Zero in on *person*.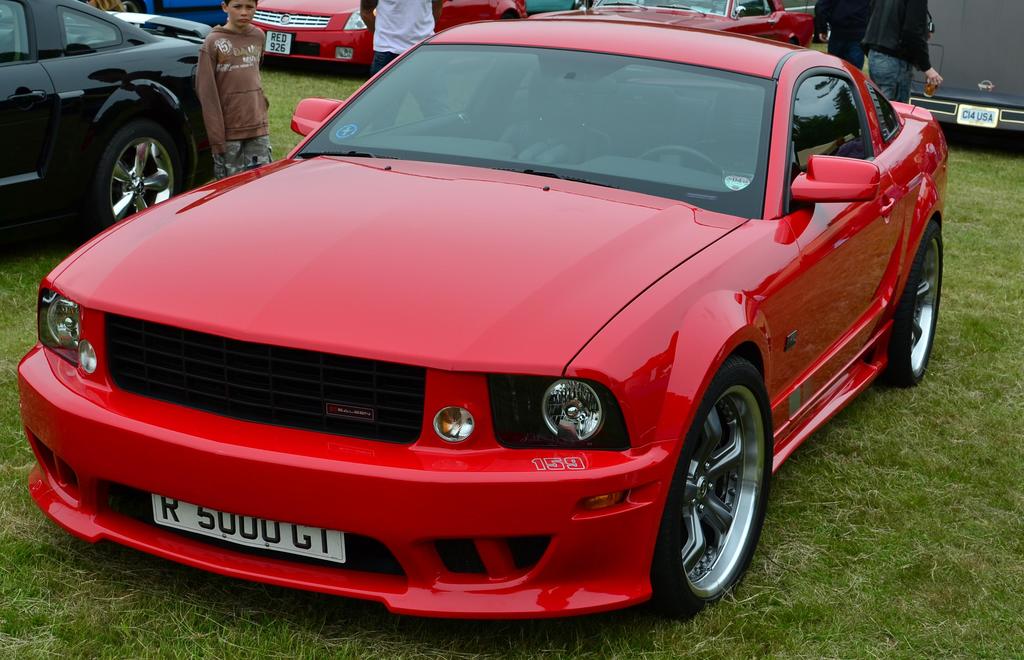
Zeroed in: [808,0,875,74].
